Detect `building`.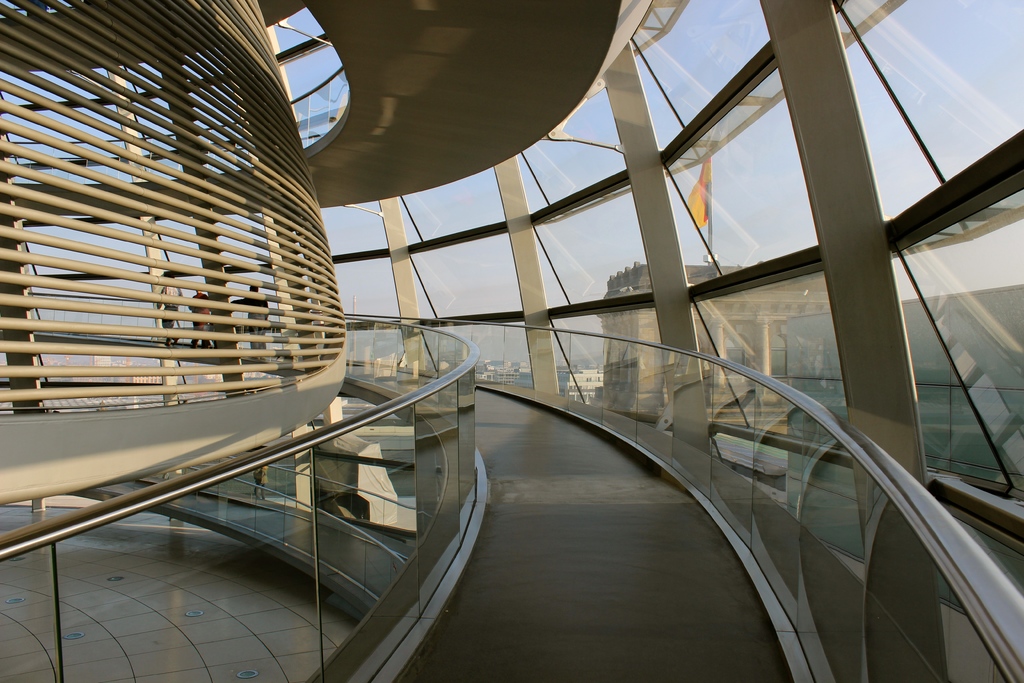
Detected at crop(0, 0, 1023, 682).
